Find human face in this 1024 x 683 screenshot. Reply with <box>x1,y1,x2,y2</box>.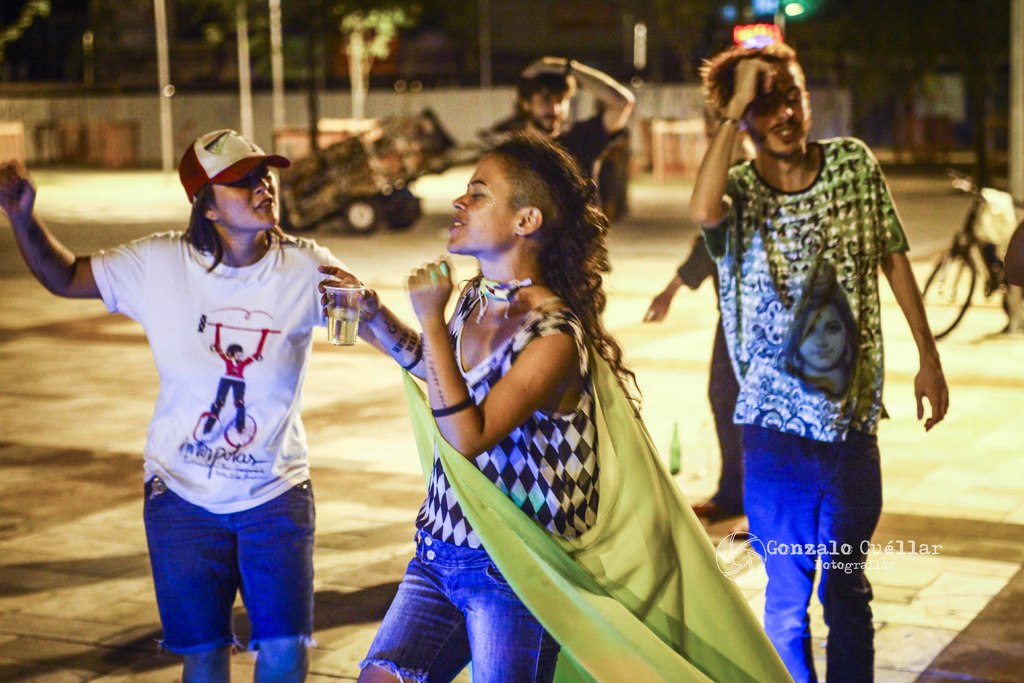
<box>447,157,505,261</box>.
